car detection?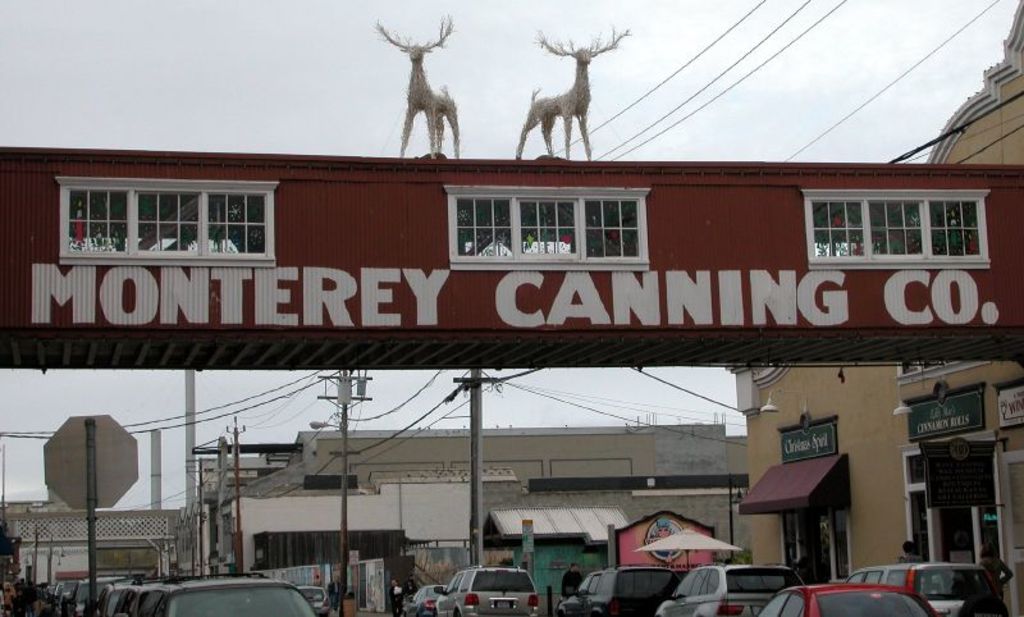
96 576 155 616
